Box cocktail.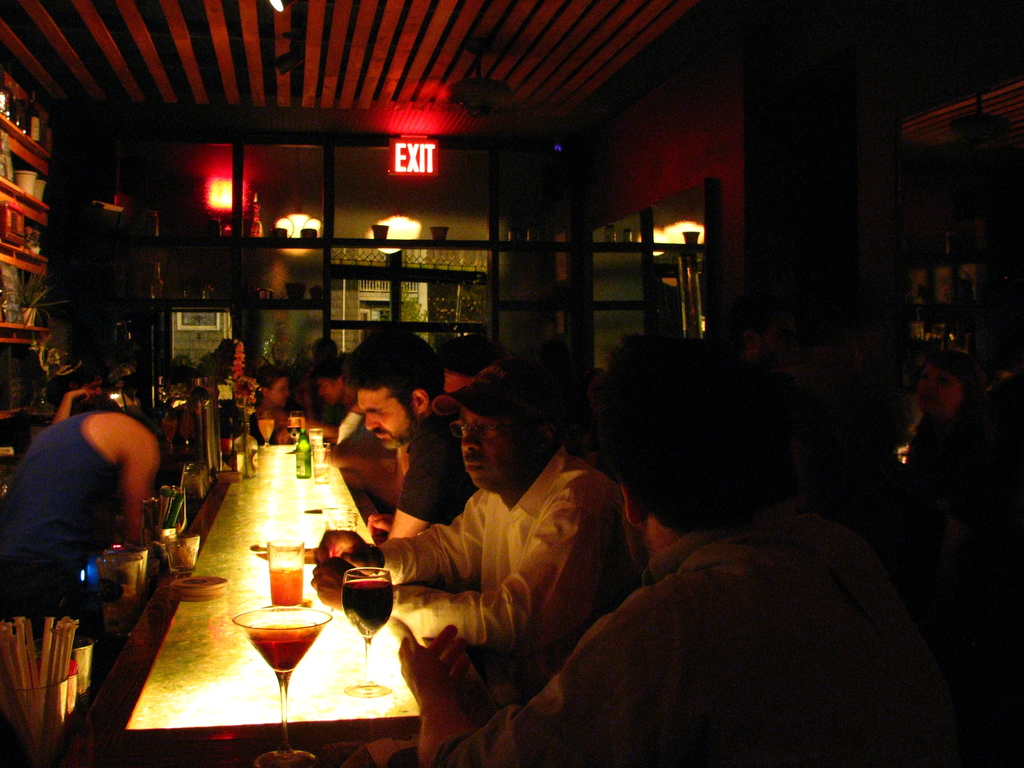
locate(234, 598, 332, 767).
